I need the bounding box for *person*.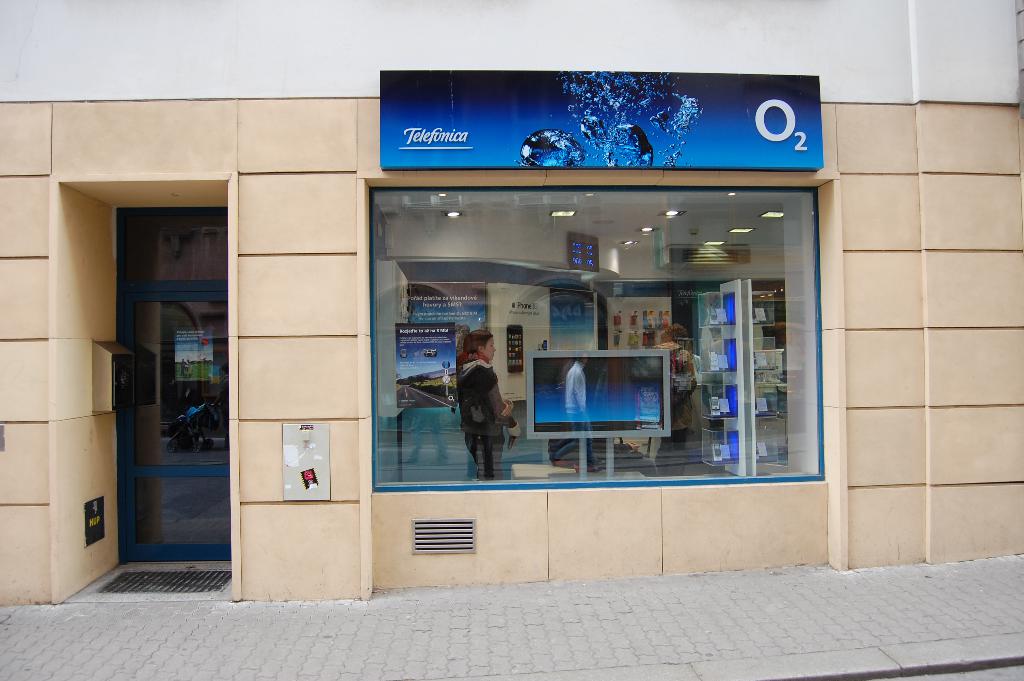
Here it is: region(452, 325, 518, 492).
